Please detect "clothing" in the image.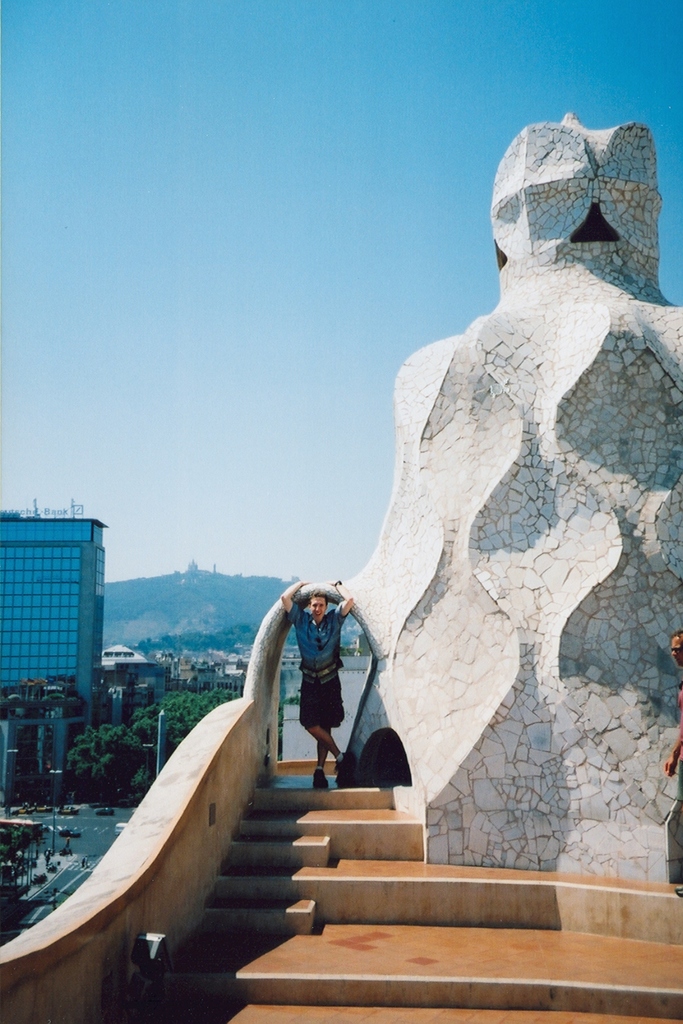
bbox=(287, 603, 348, 727).
